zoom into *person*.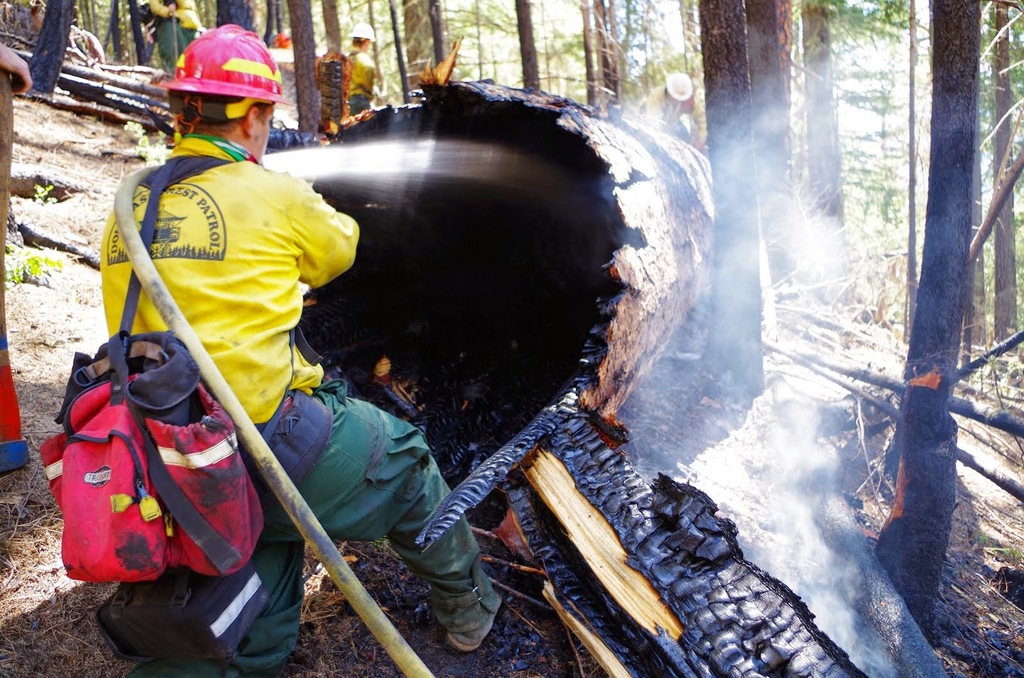
Zoom target: <bbox>125, 77, 523, 670</bbox>.
